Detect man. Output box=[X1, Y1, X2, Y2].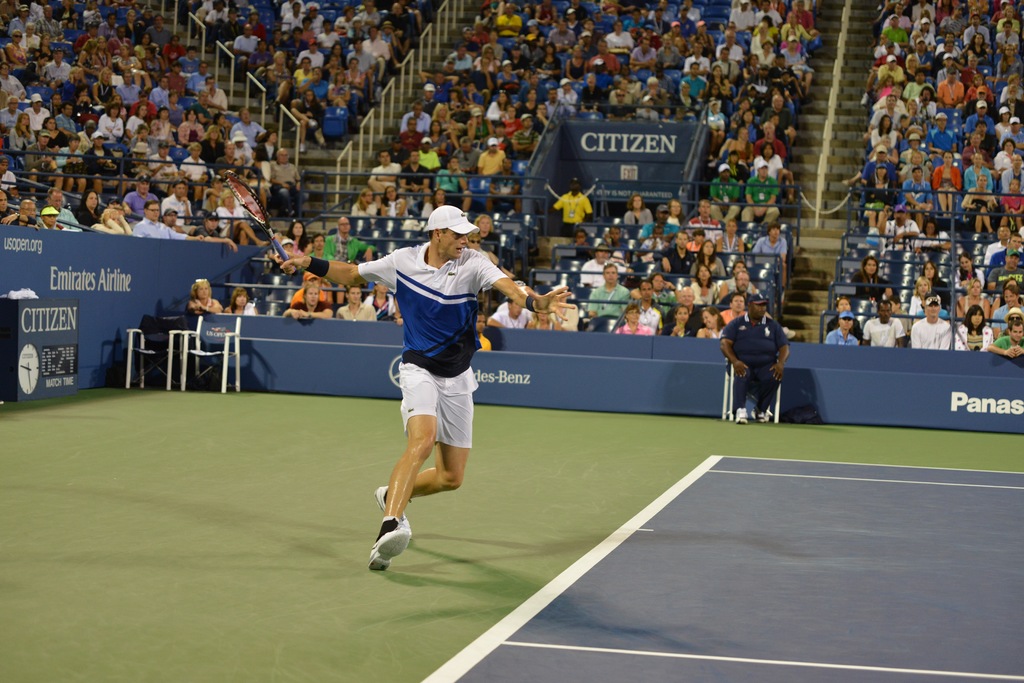
box=[982, 221, 1012, 264].
